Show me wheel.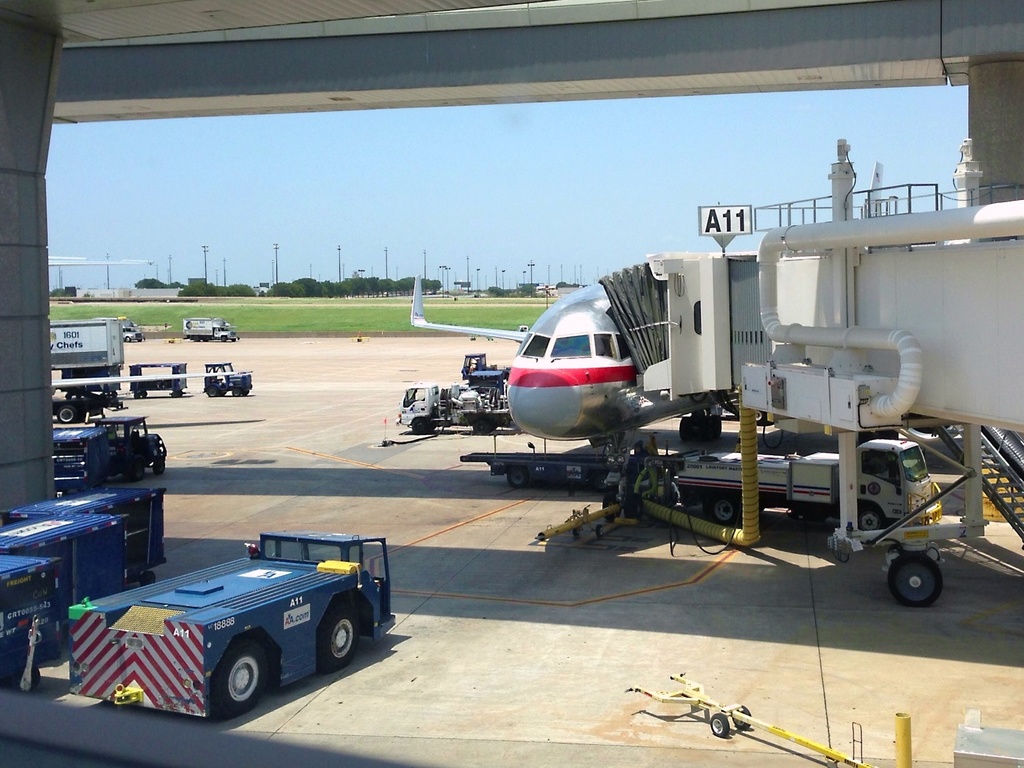
wheel is here: region(647, 482, 680, 504).
